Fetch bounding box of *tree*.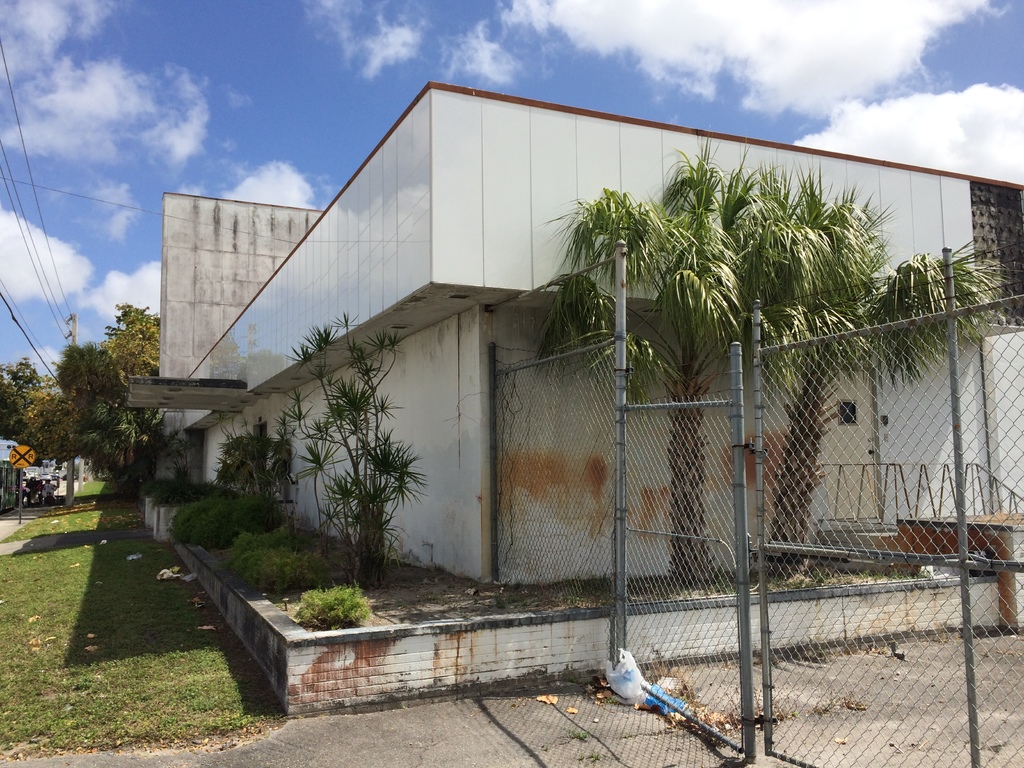
Bbox: x1=208, y1=413, x2=280, y2=503.
